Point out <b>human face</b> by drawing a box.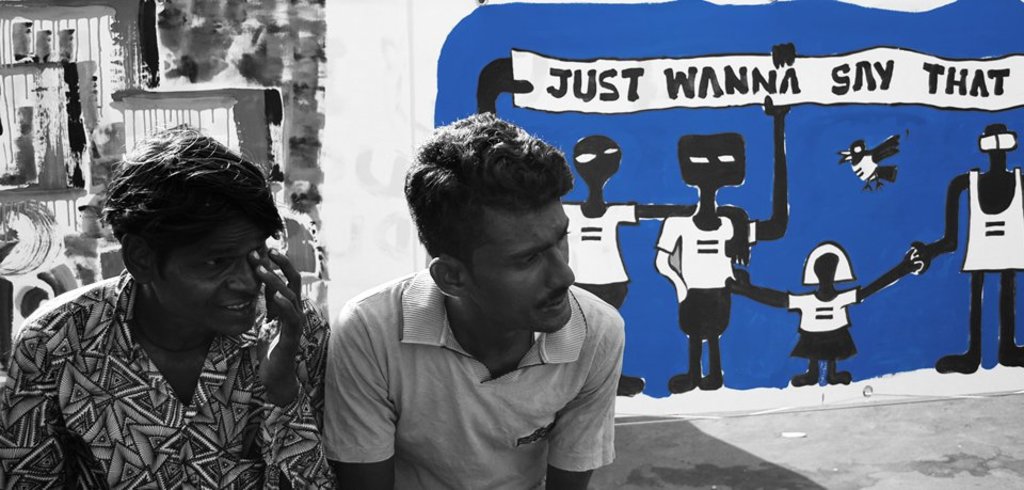
<box>471,207,579,338</box>.
